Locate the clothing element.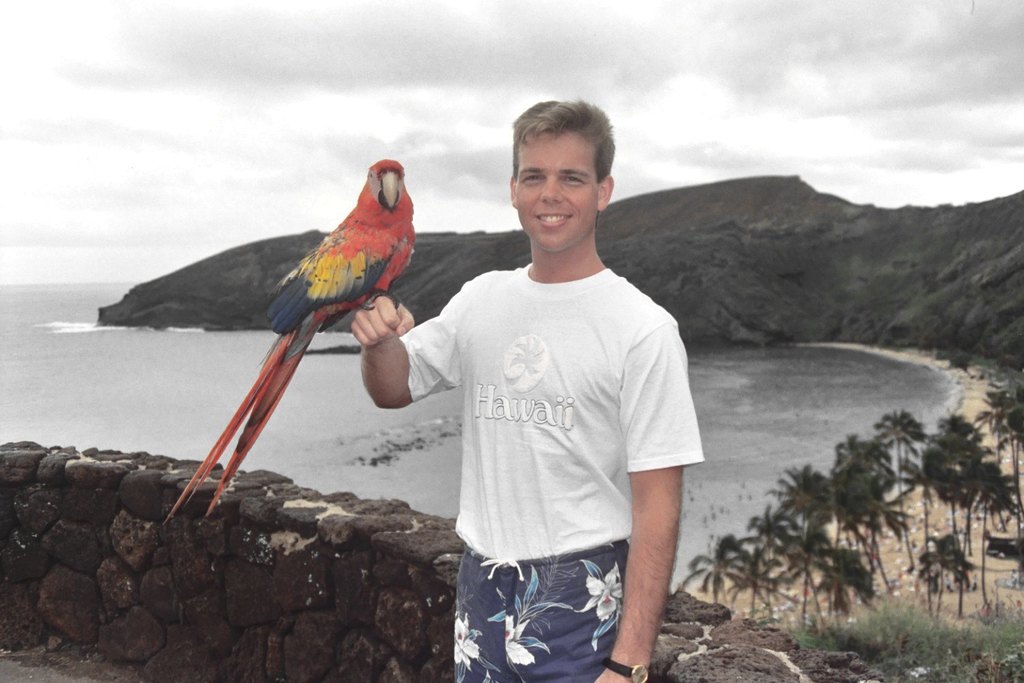
Element bbox: detection(393, 263, 707, 682).
